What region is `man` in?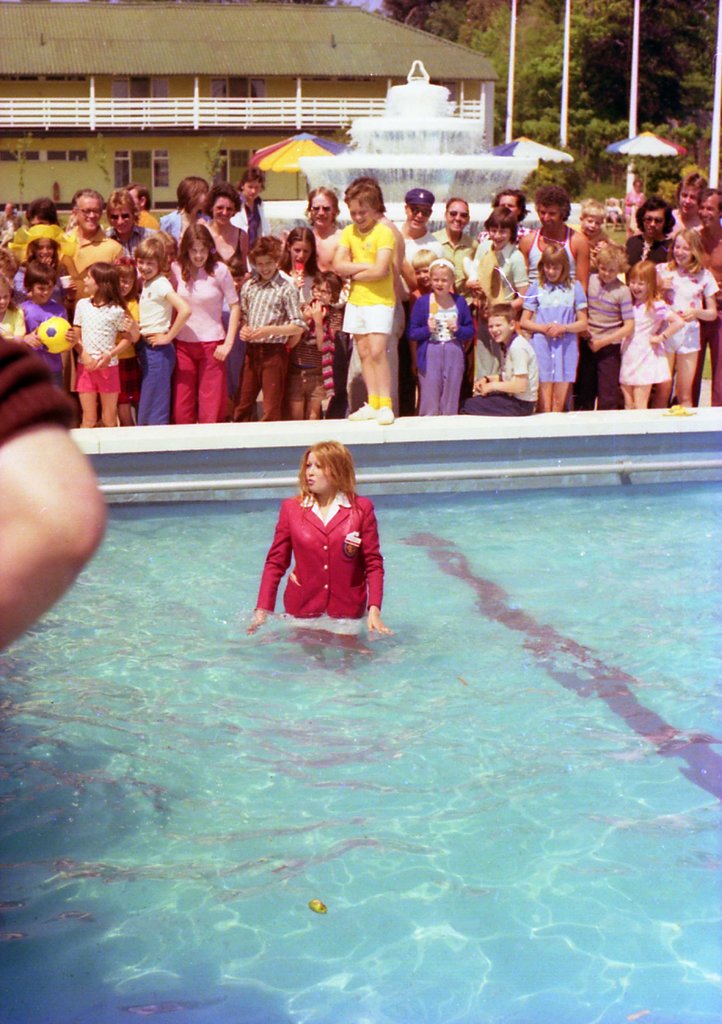
[left=422, top=196, right=481, bottom=263].
